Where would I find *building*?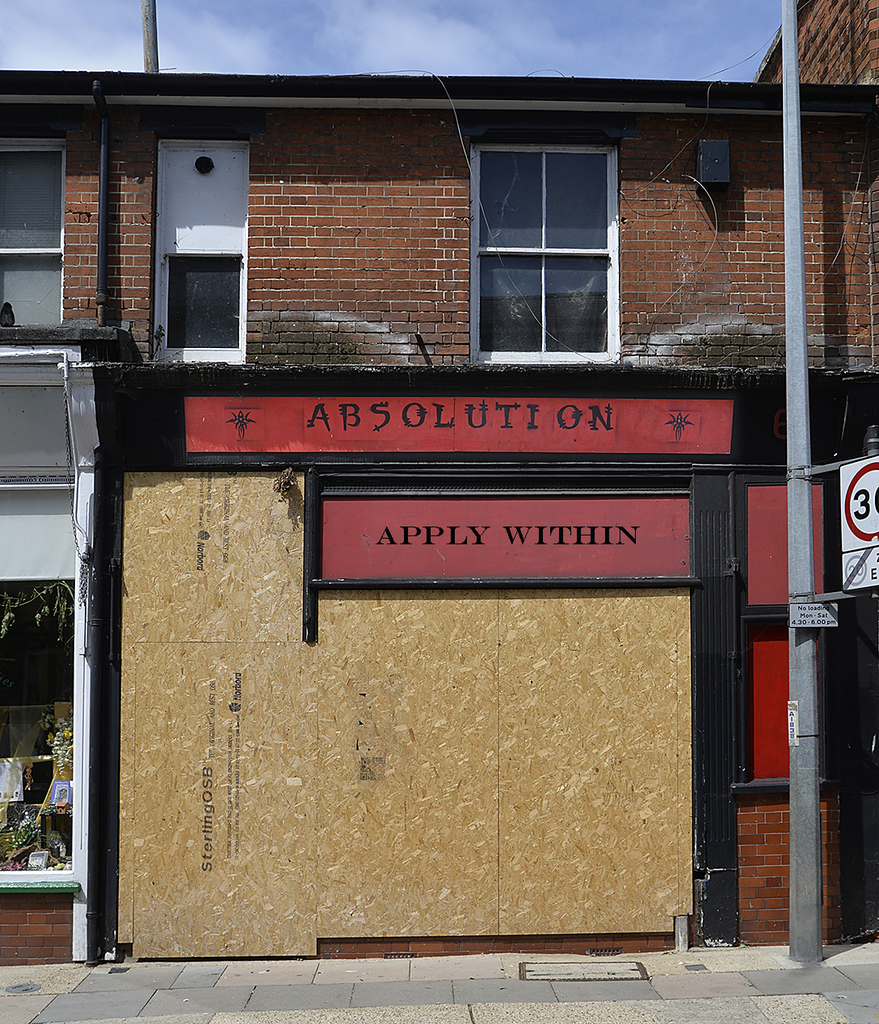
At (0, 0, 878, 964).
